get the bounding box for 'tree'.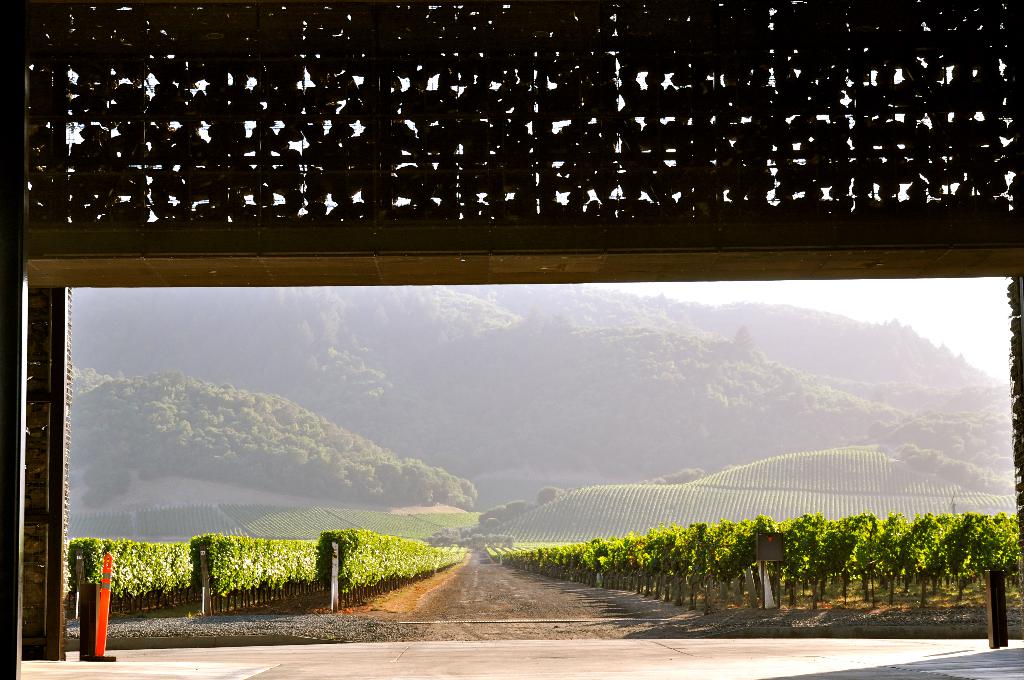
left=58, top=286, right=1022, bottom=538.
